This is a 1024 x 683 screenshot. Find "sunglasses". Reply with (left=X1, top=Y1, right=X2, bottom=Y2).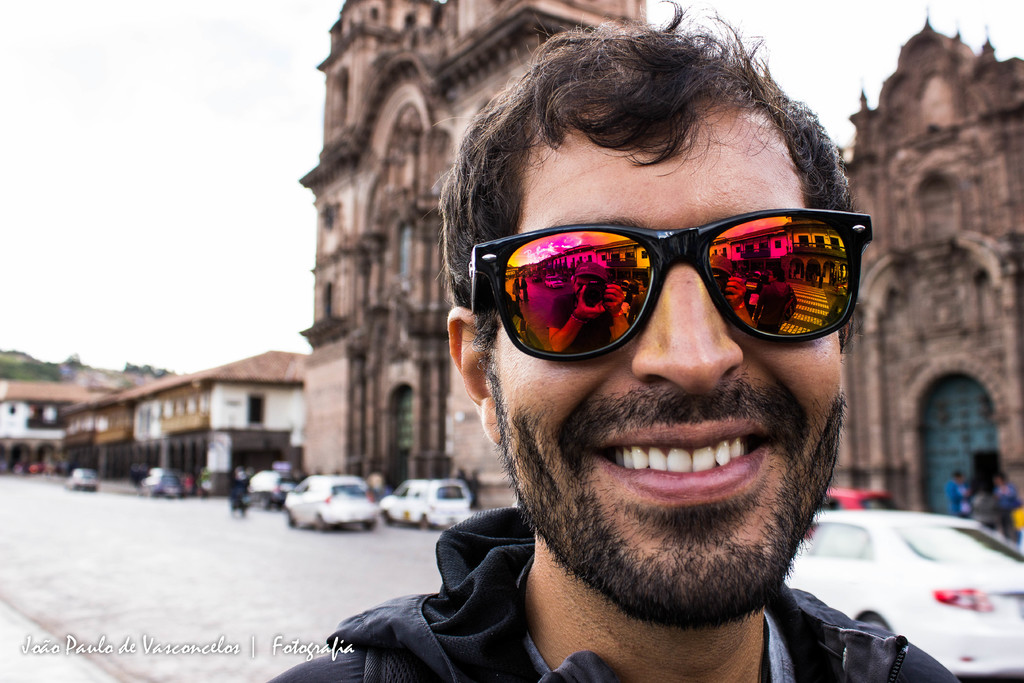
(left=463, top=206, right=874, bottom=362).
